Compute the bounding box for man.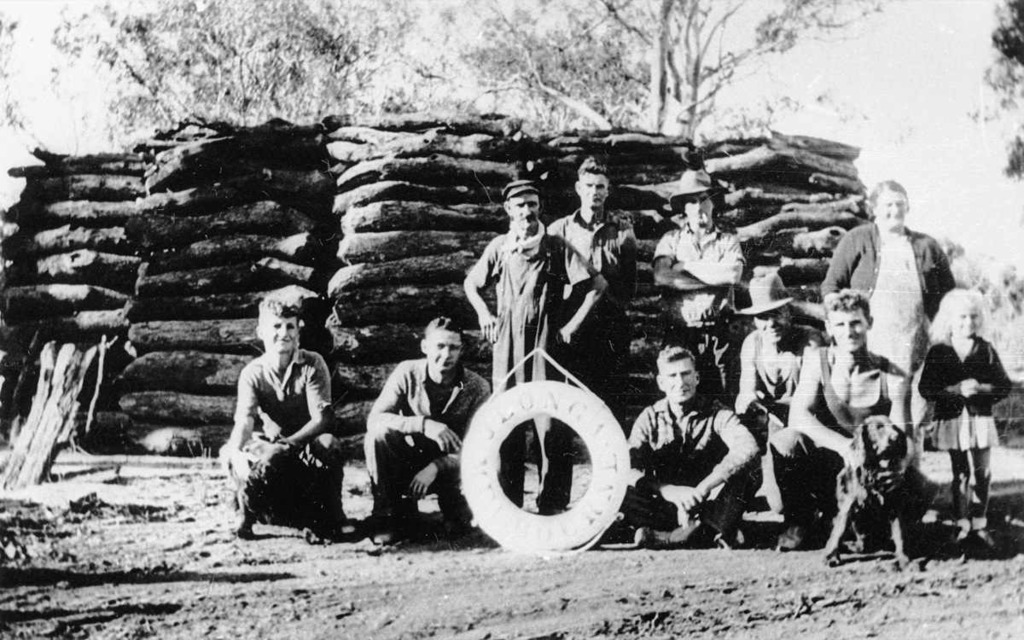
left=768, top=282, right=911, bottom=552.
